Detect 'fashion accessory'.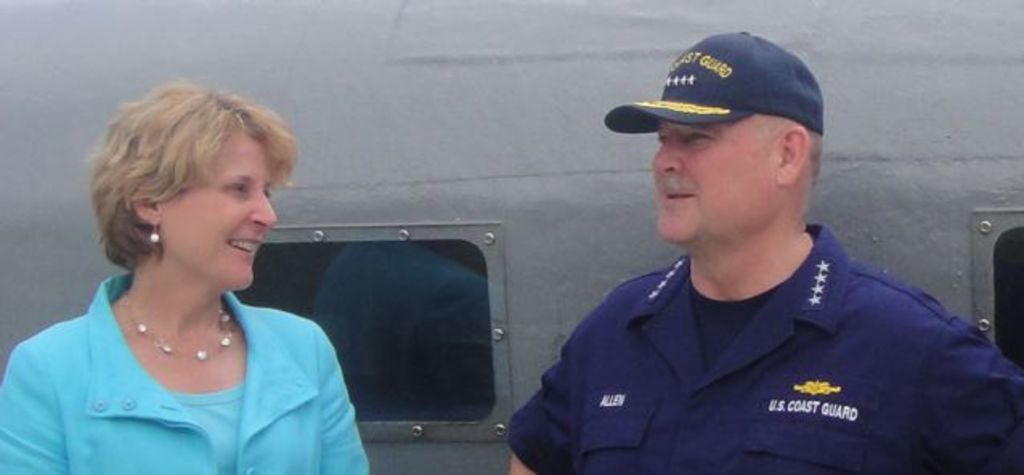
Detected at [left=149, top=223, right=159, bottom=244].
